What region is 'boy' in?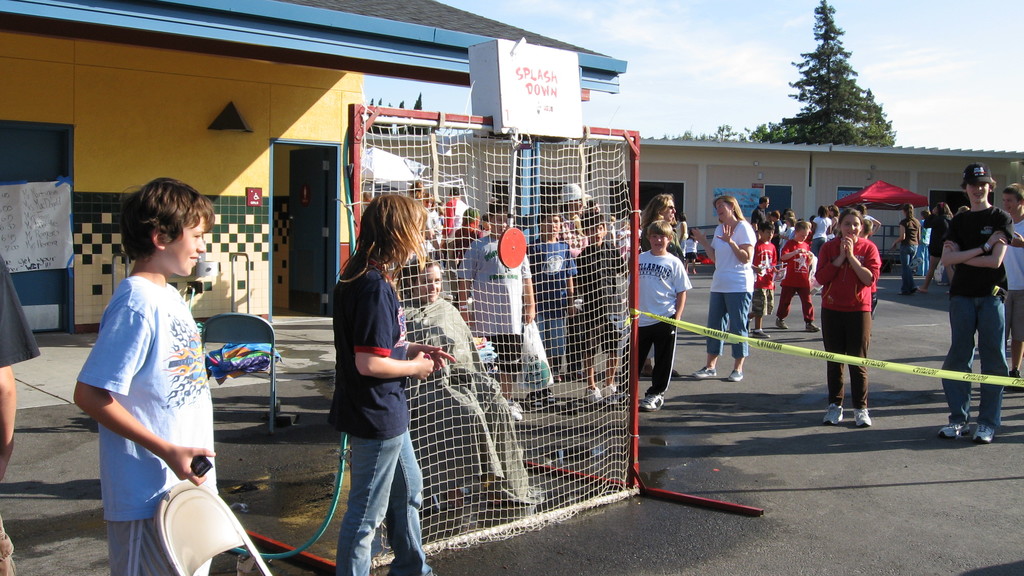
BBox(938, 163, 1015, 445).
